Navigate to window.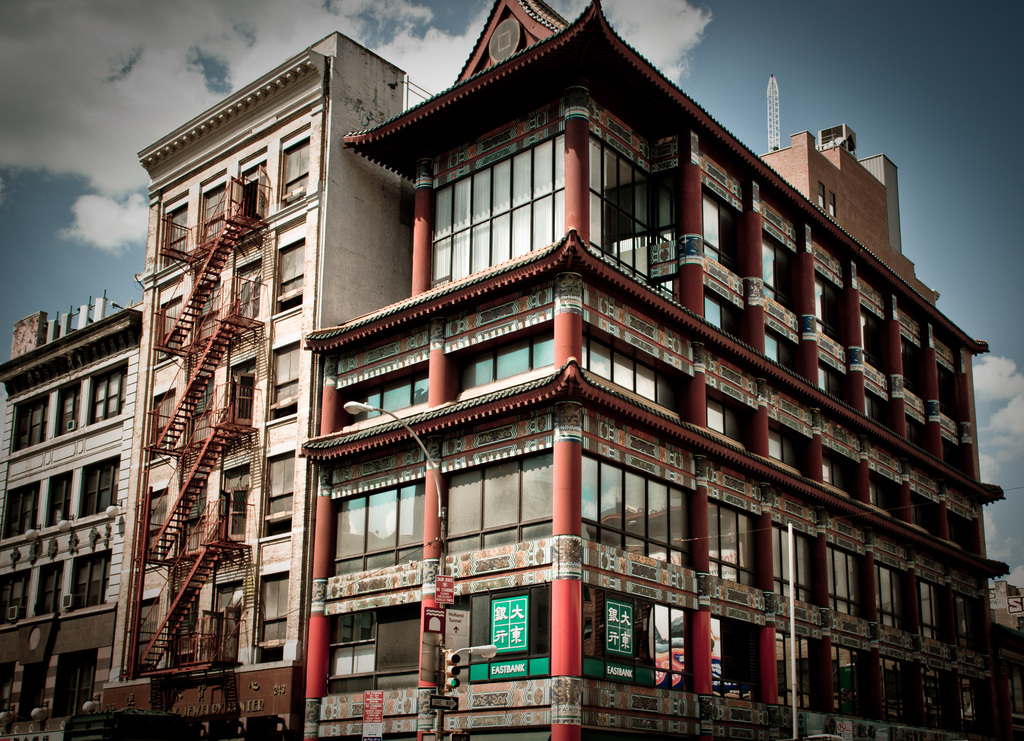
Navigation target: (x1=79, y1=551, x2=114, y2=605).
